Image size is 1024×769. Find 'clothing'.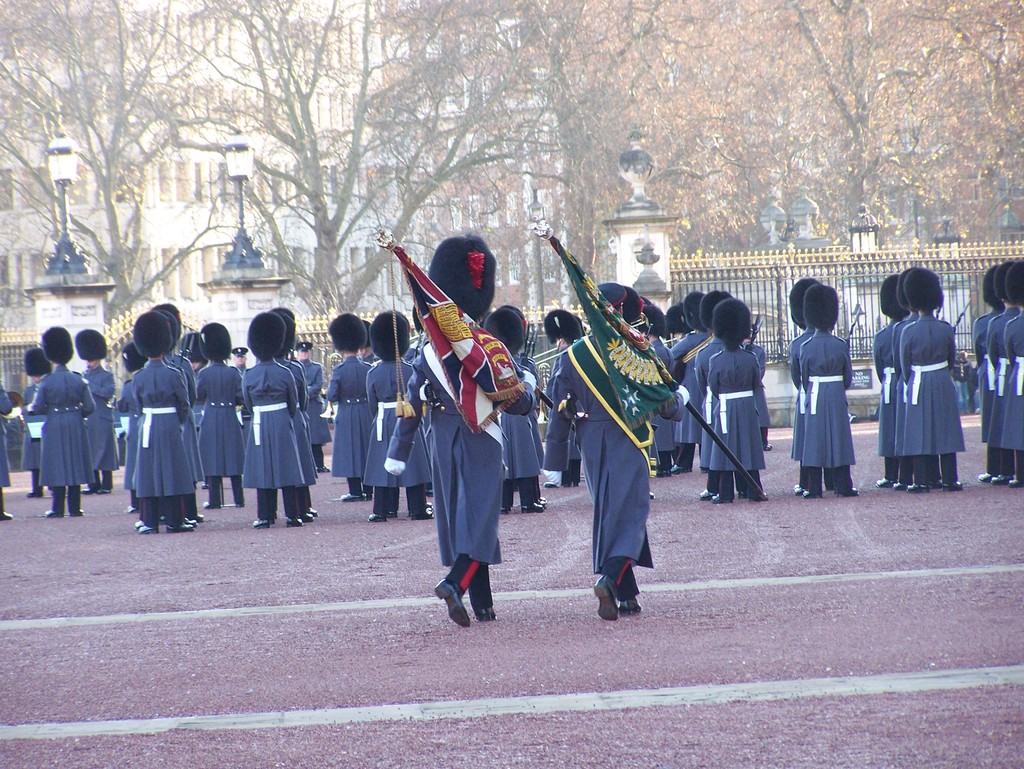
(557, 326, 682, 605).
